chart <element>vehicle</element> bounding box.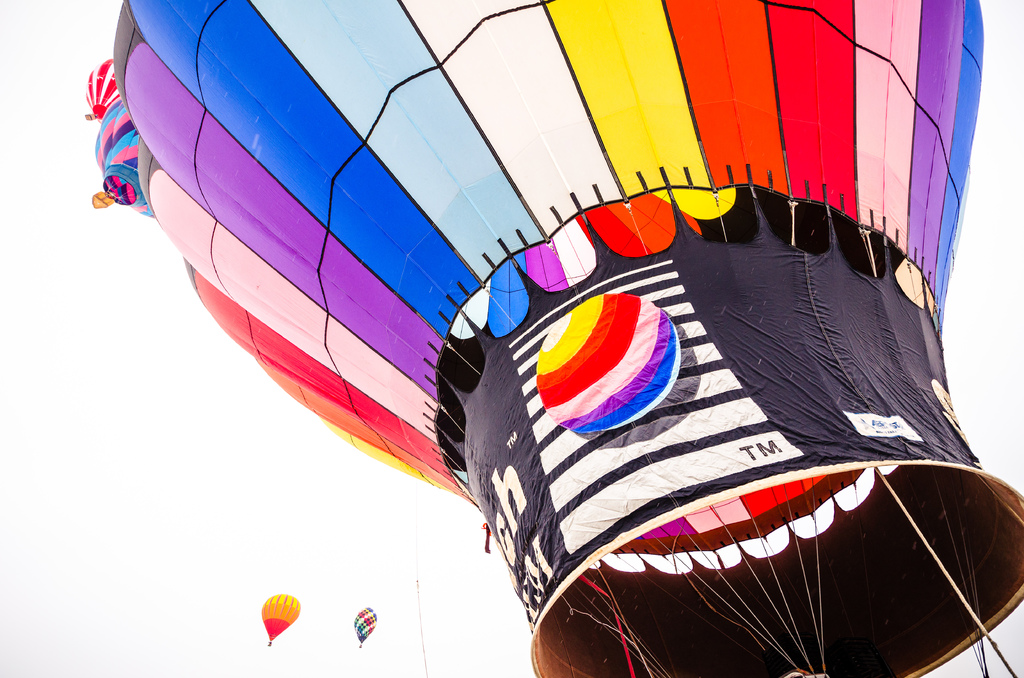
Charted: bbox=[113, 0, 1023, 677].
